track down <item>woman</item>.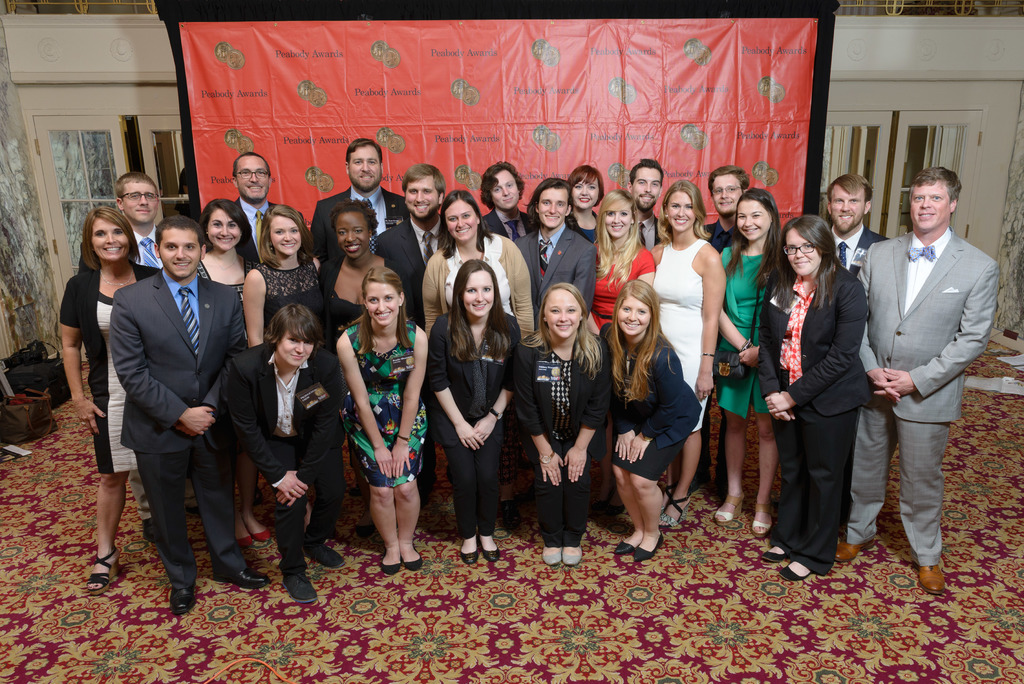
Tracked to l=651, t=183, r=726, b=530.
